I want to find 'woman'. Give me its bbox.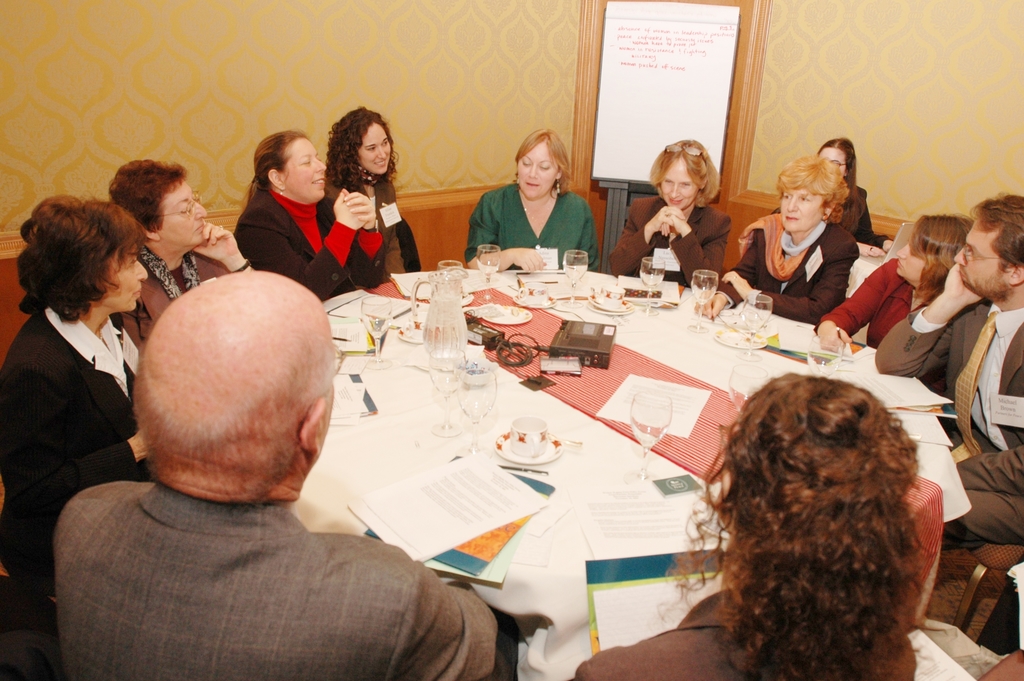
460:126:604:272.
